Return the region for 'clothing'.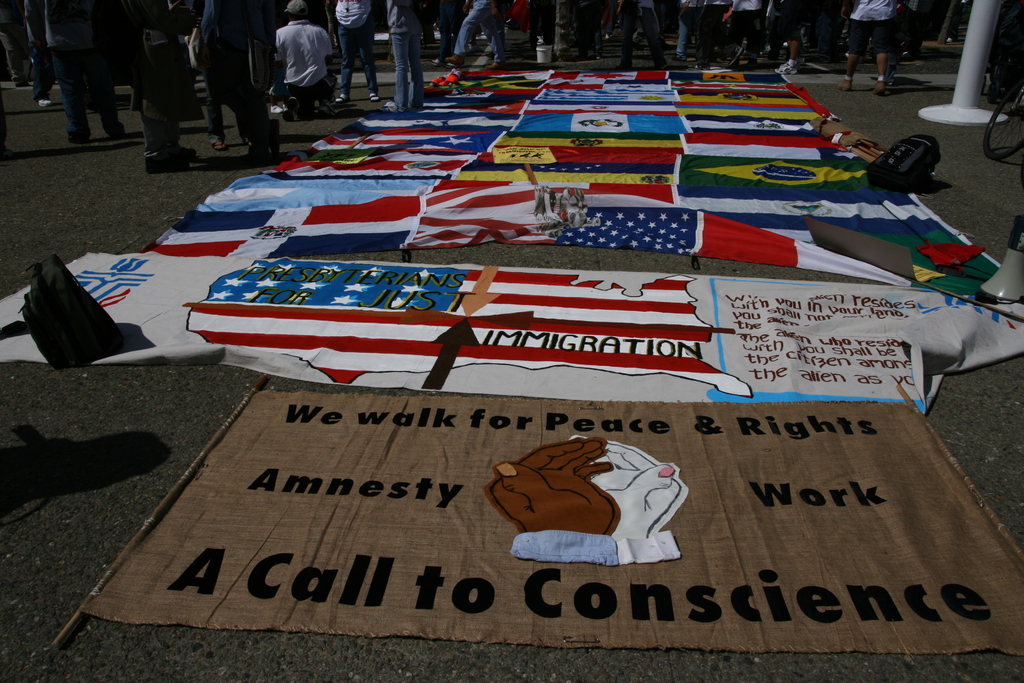
[left=21, top=0, right=51, bottom=97].
